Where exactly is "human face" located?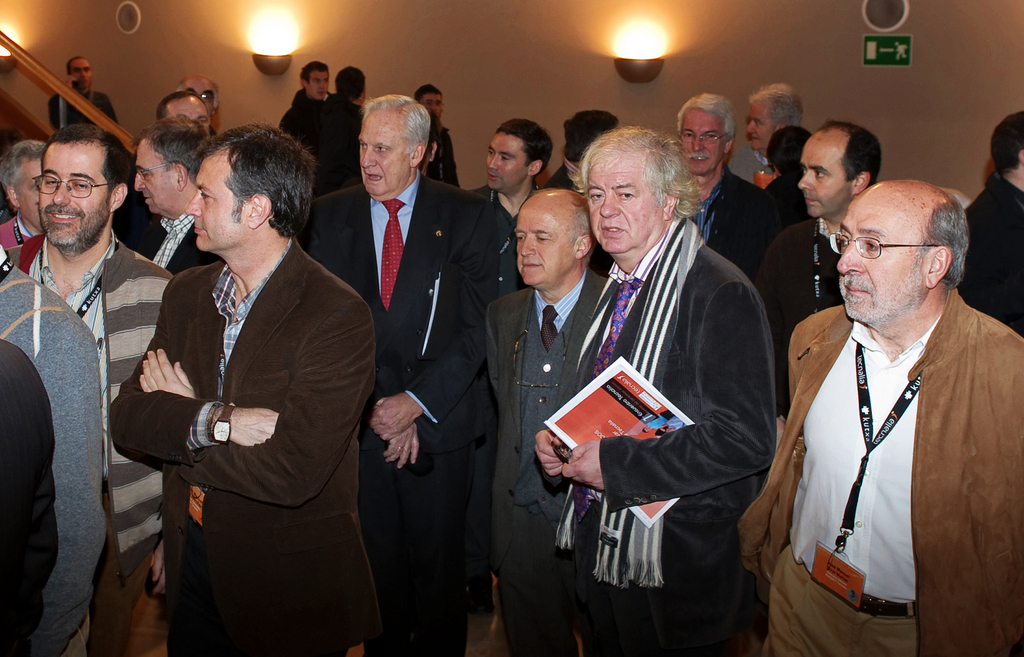
Its bounding box is crop(679, 109, 724, 176).
